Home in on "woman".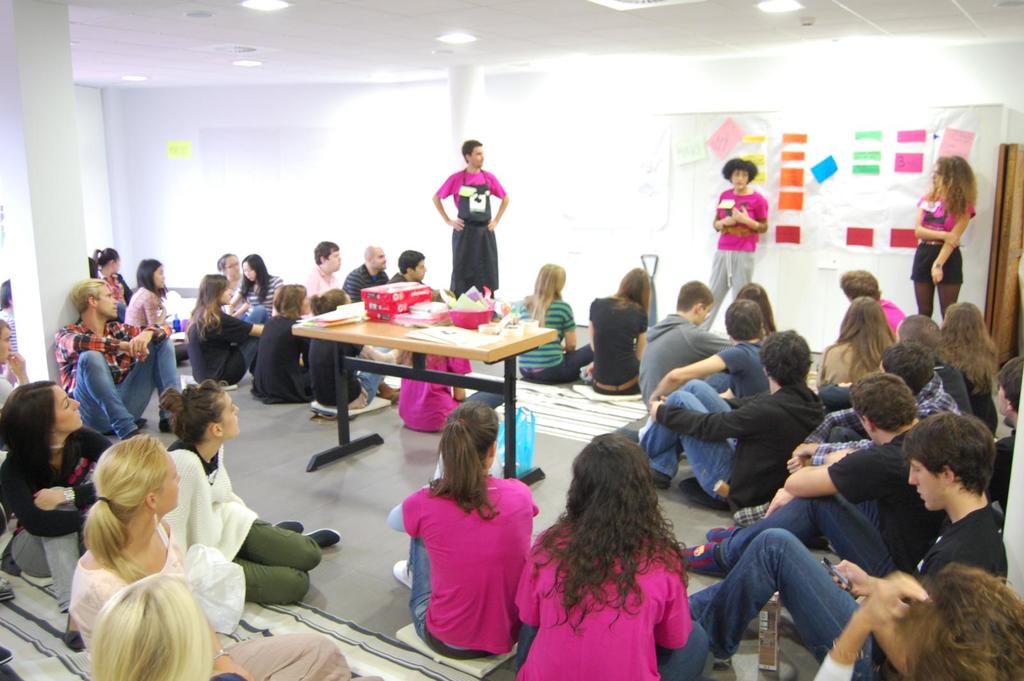
Homed in at detection(216, 252, 241, 317).
